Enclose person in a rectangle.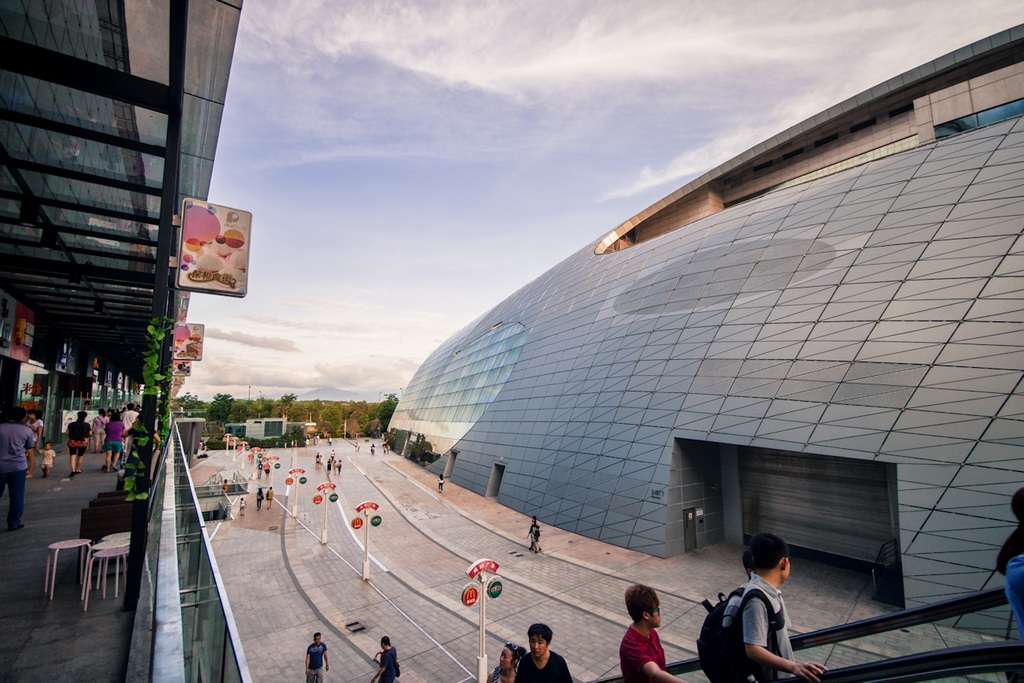
299/632/332/682.
